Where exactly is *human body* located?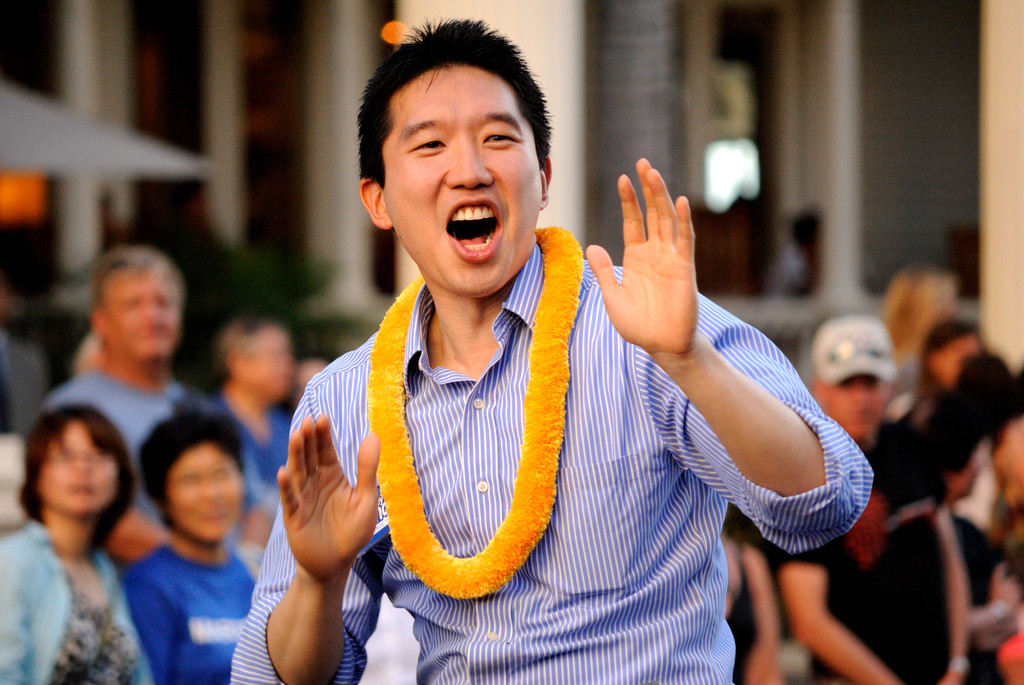
Its bounding box is (3, 407, 150, 684).
